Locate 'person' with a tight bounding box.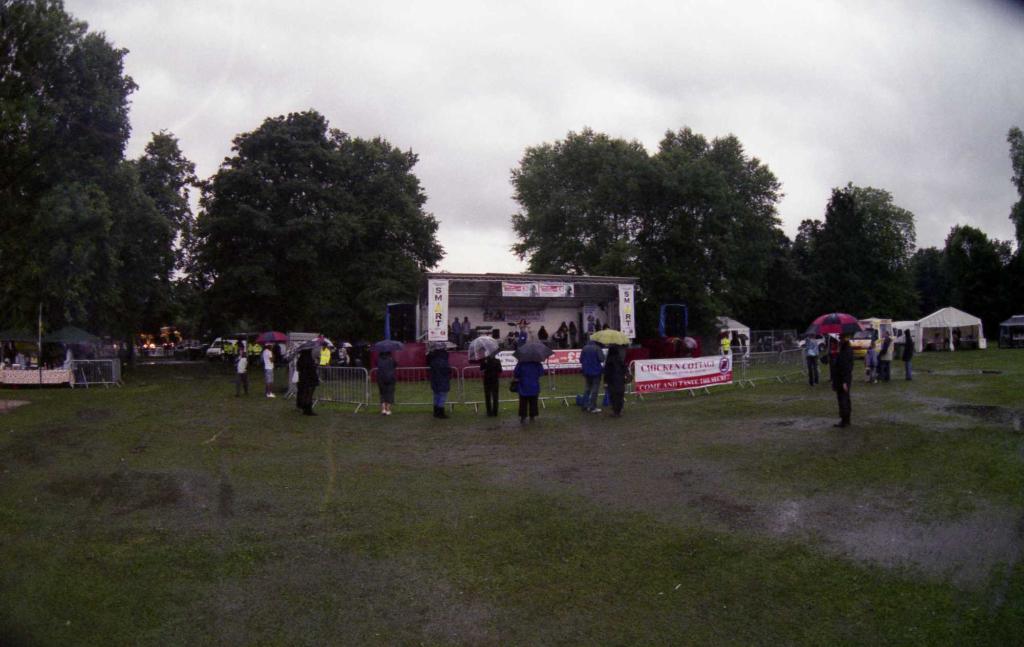
[x1=830, y1=332, x2=855, y2=429].
